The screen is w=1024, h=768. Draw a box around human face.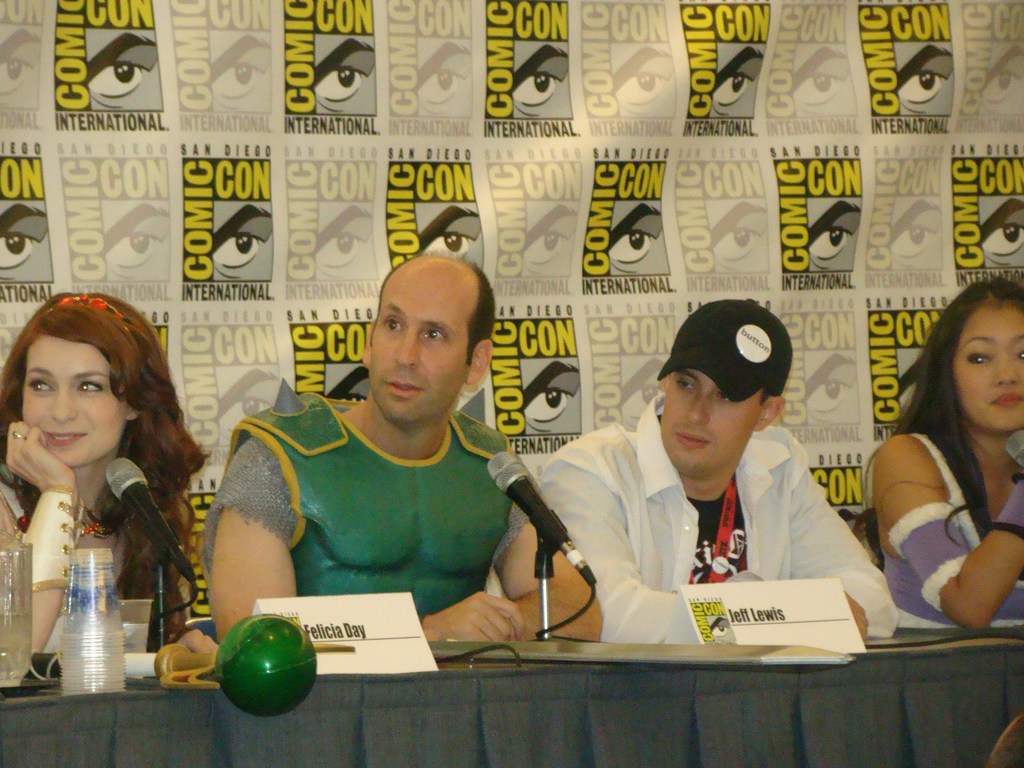
{"left": 897, "top": 351, "right": 926, "bottom": 413}.
